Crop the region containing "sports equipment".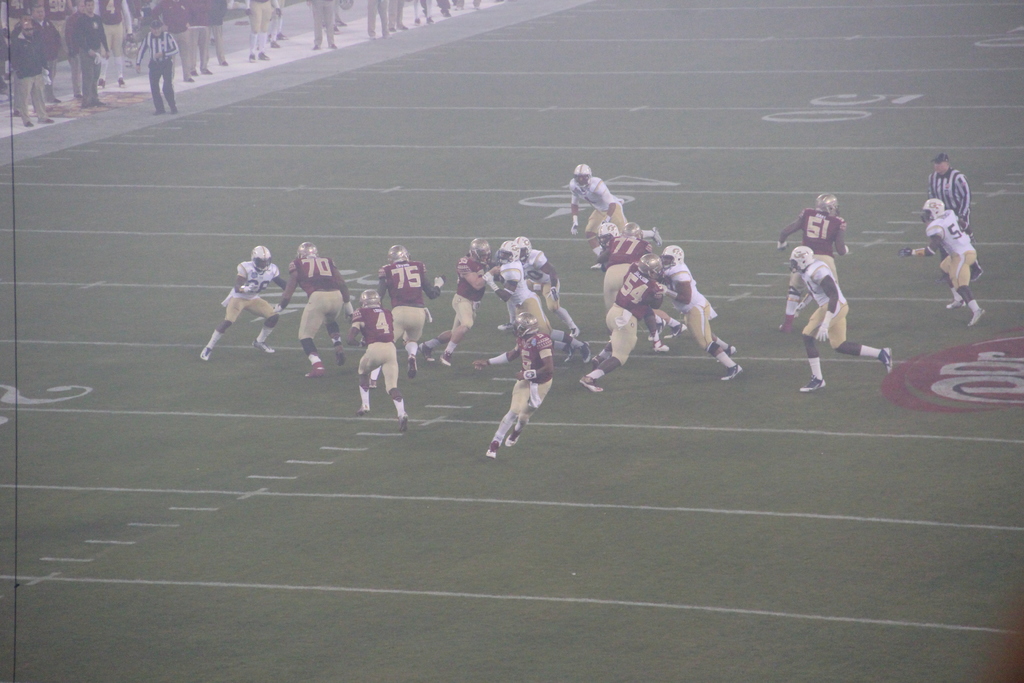
Crop region: [left=299, top=241, right=321, bottom=259].
